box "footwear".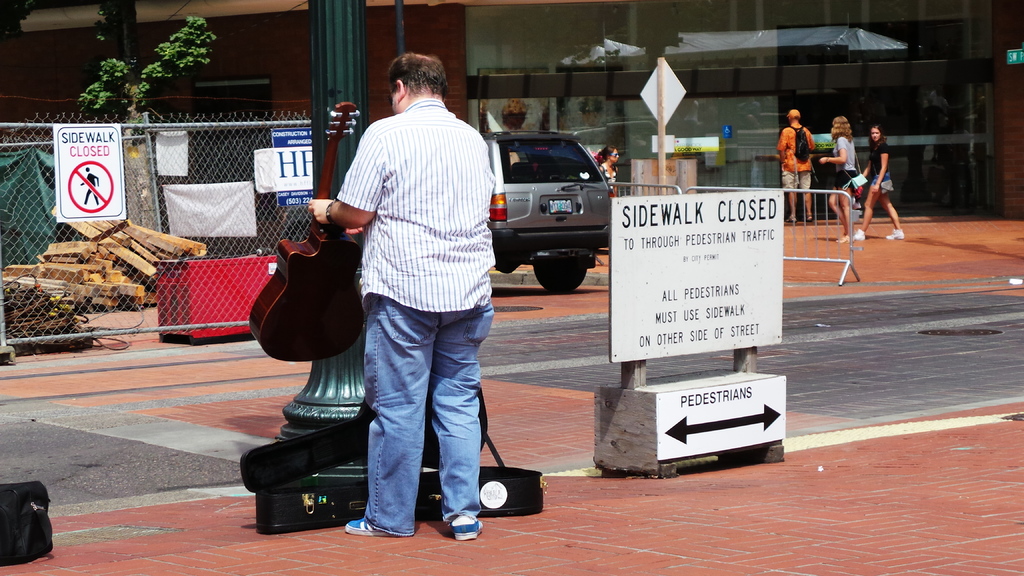
l=831, t=233, r=852, b=249.
